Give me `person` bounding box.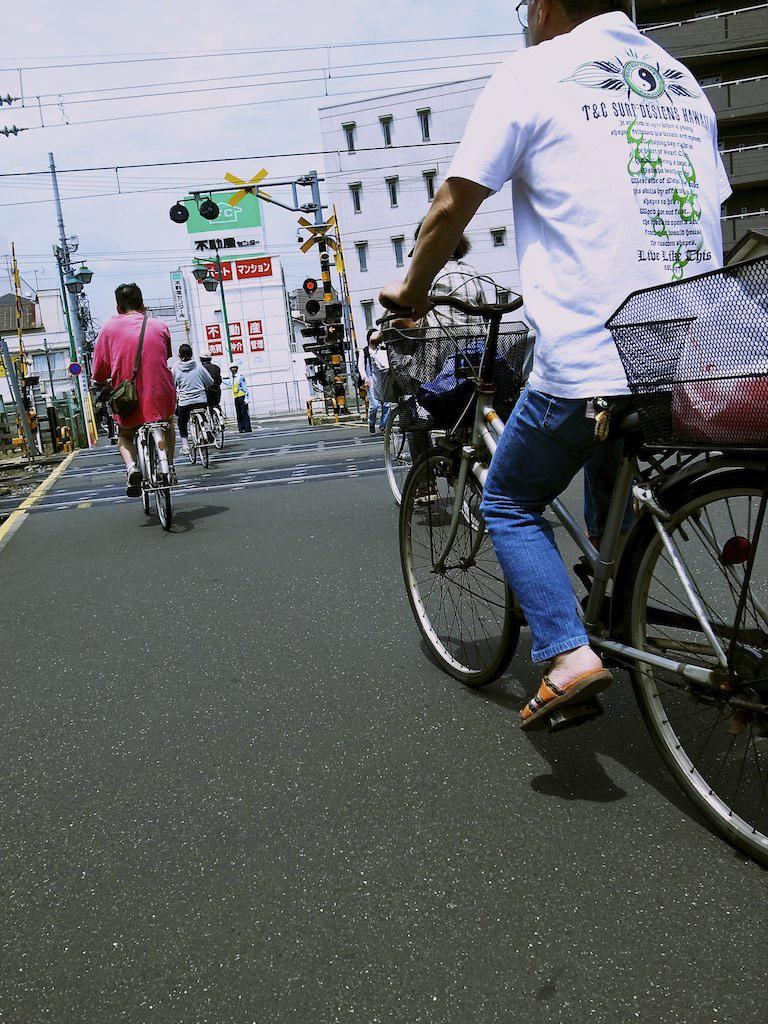
200 350 230 440.
